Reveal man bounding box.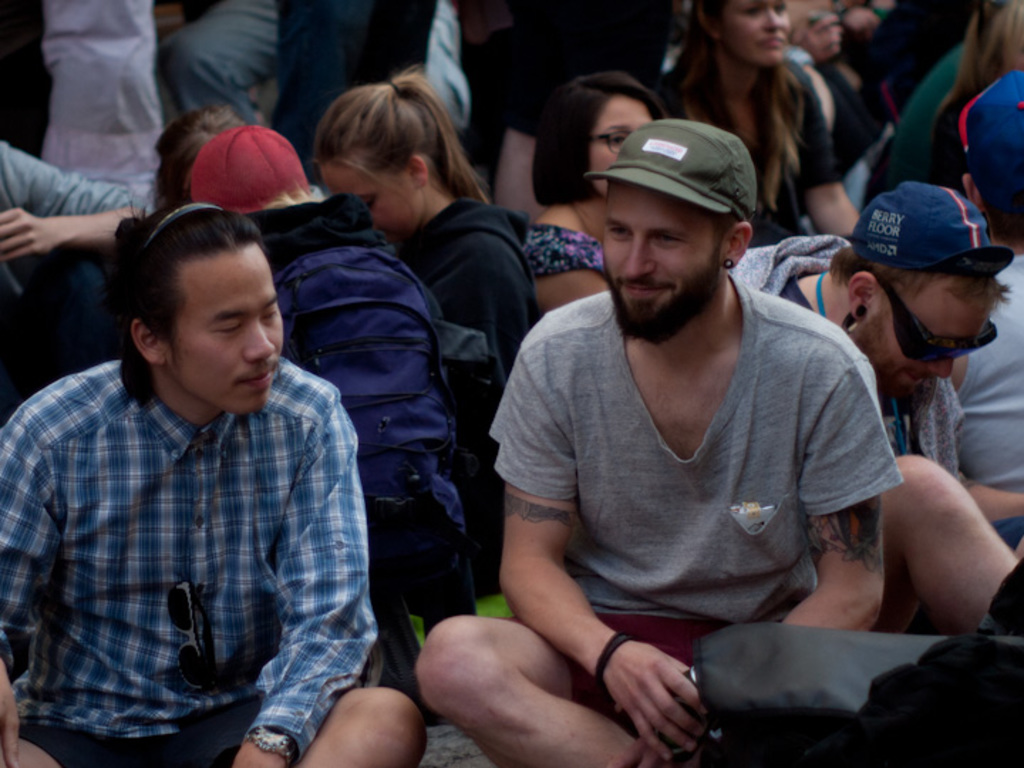
Revealed: l=0, t=203, r=420, b=767.
